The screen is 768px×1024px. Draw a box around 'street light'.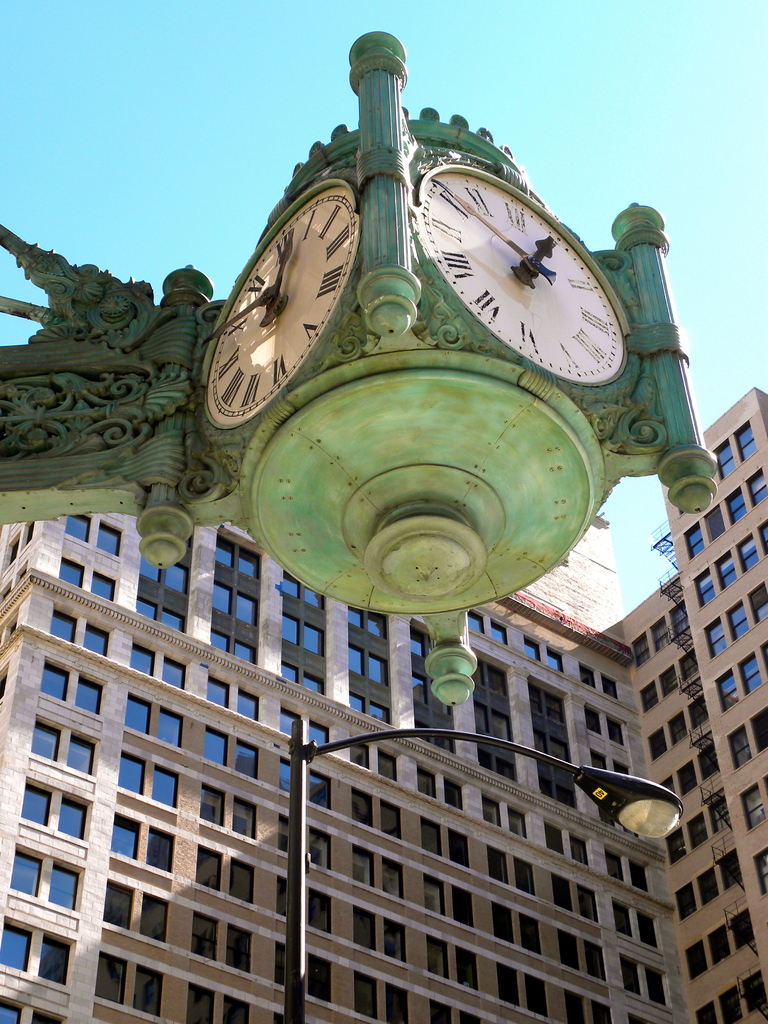
bbox=[284, 712, 685, 1023].
